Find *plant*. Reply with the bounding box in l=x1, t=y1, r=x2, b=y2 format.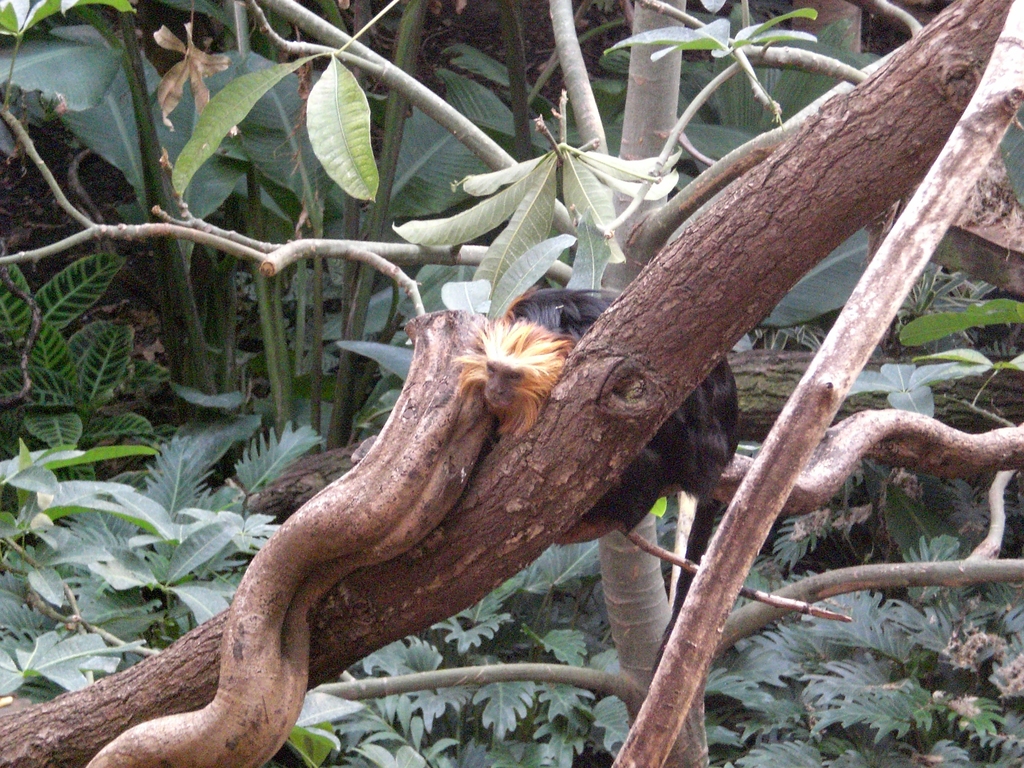
l=264, t=542, r=609, b=767.
